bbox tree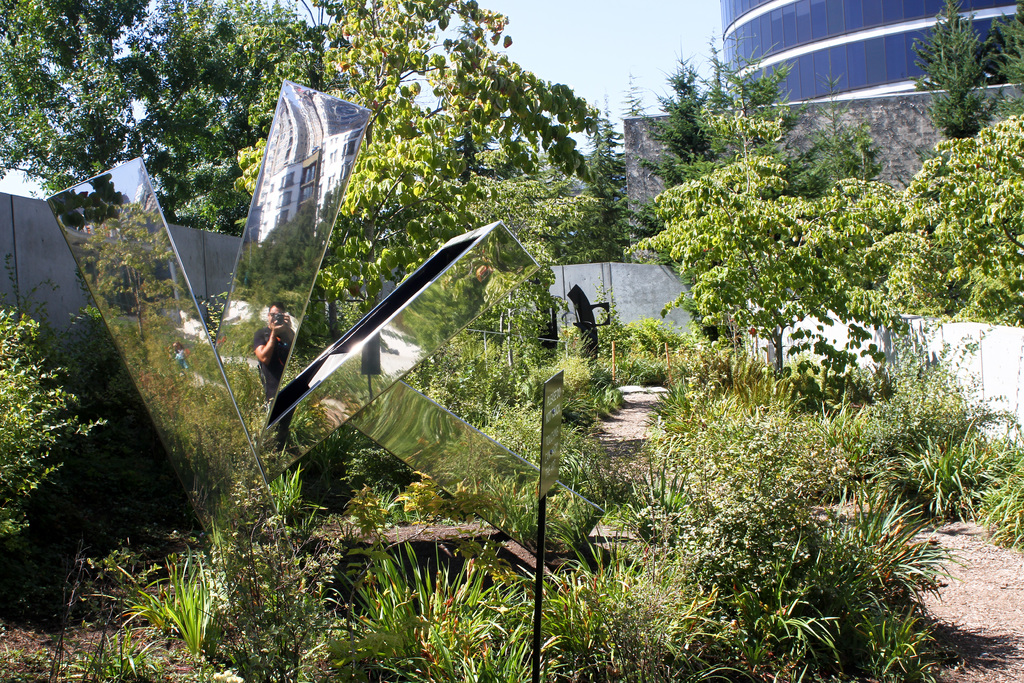
<box>635,148,897,417</box>
